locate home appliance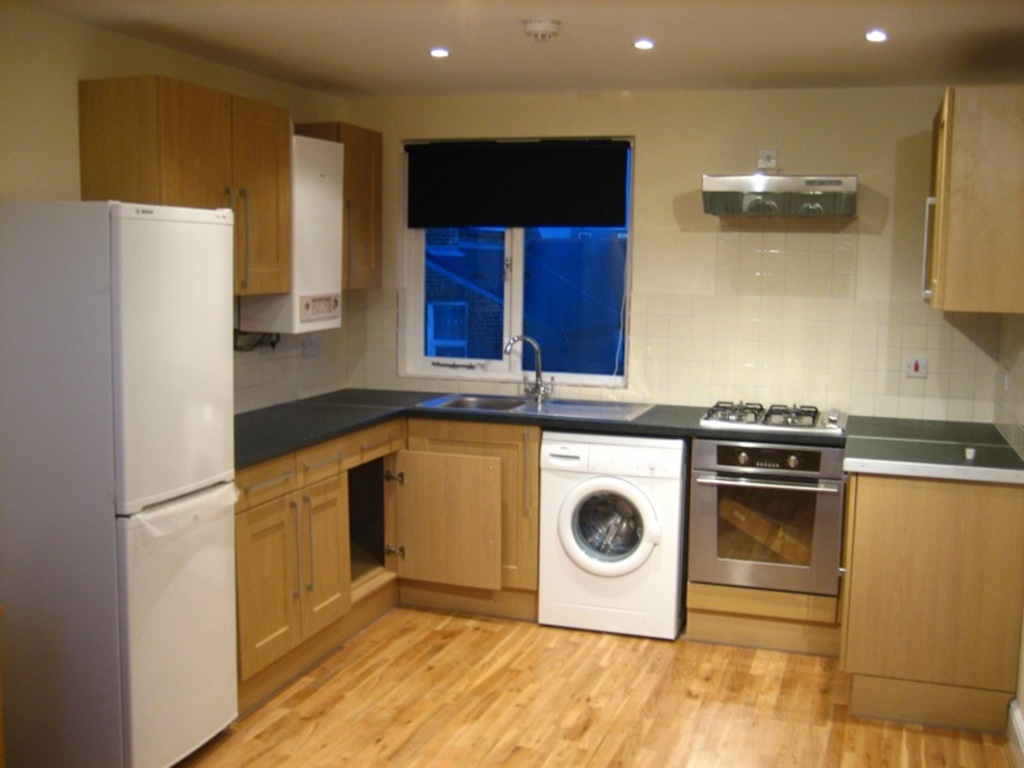
Rect(538, 429, 682, 641)
